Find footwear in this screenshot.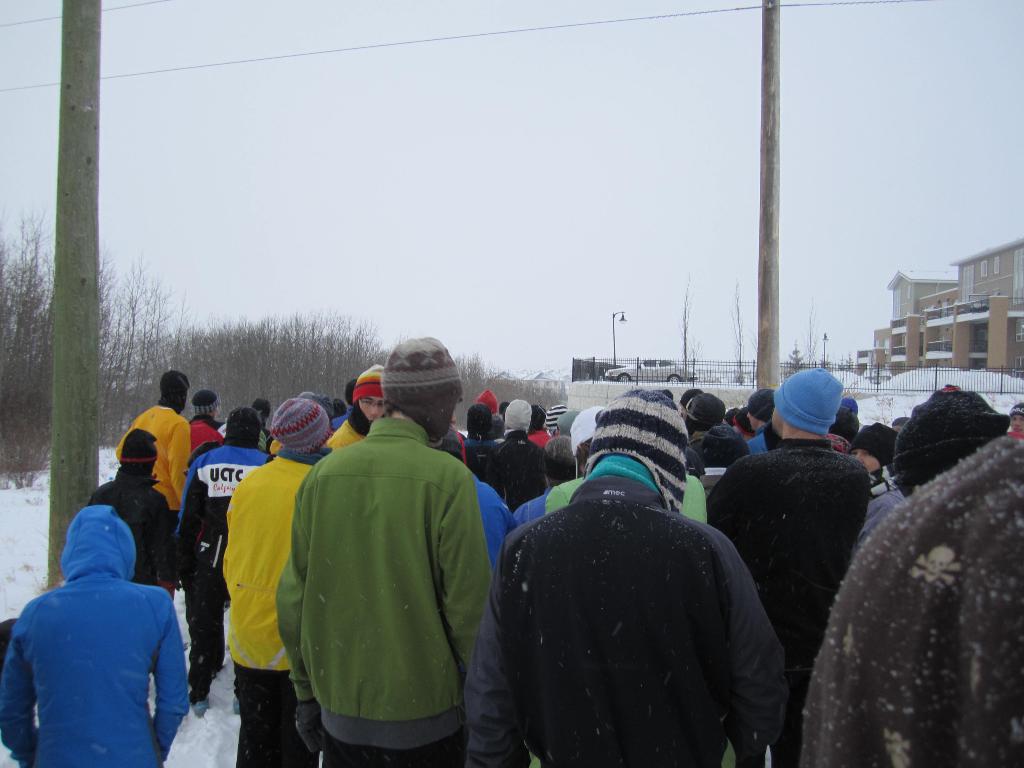
The bounding box for footwear is bbox=(189, 698, 209, 721).
